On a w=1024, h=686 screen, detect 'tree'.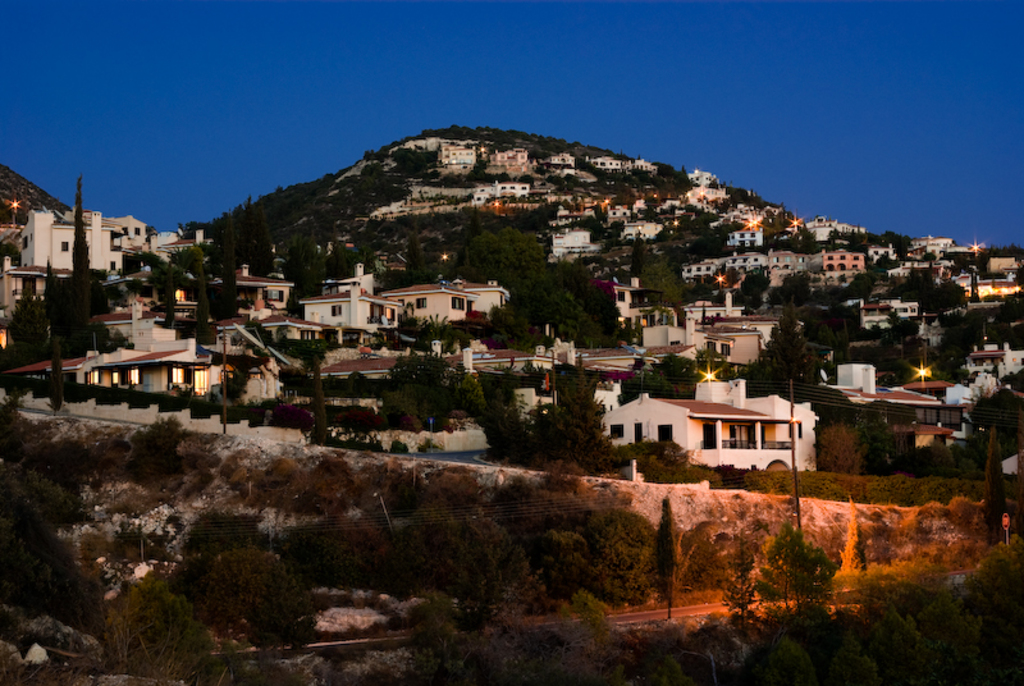
{"left": 529, "top": 388, "right": 614, "bottom": 467}.
